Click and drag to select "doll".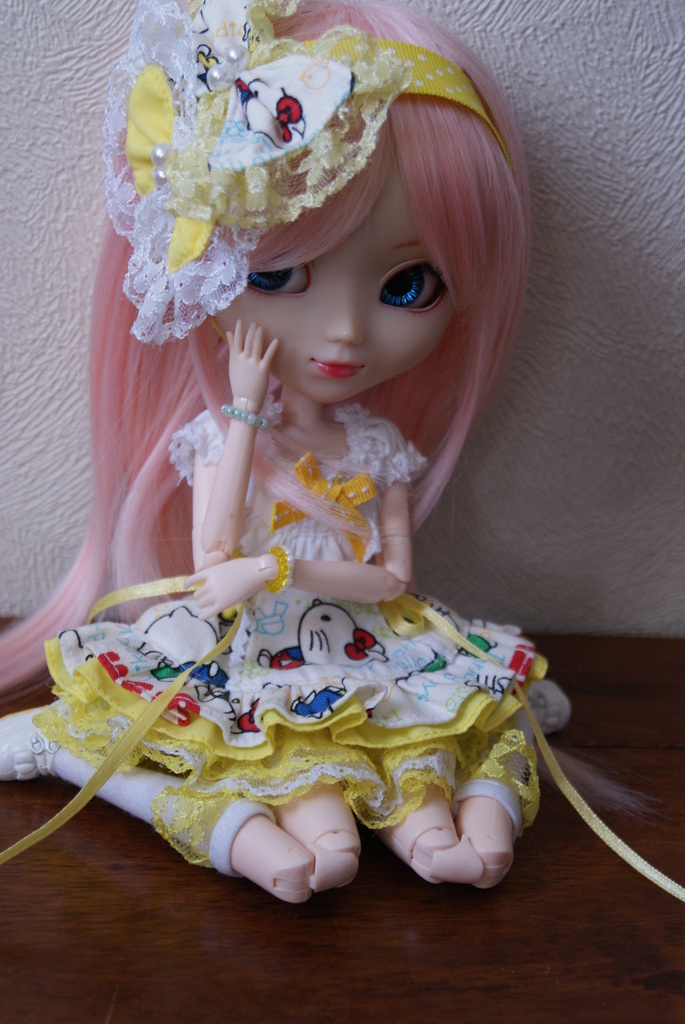
Selection: crop(0, 14, 568, 879).
